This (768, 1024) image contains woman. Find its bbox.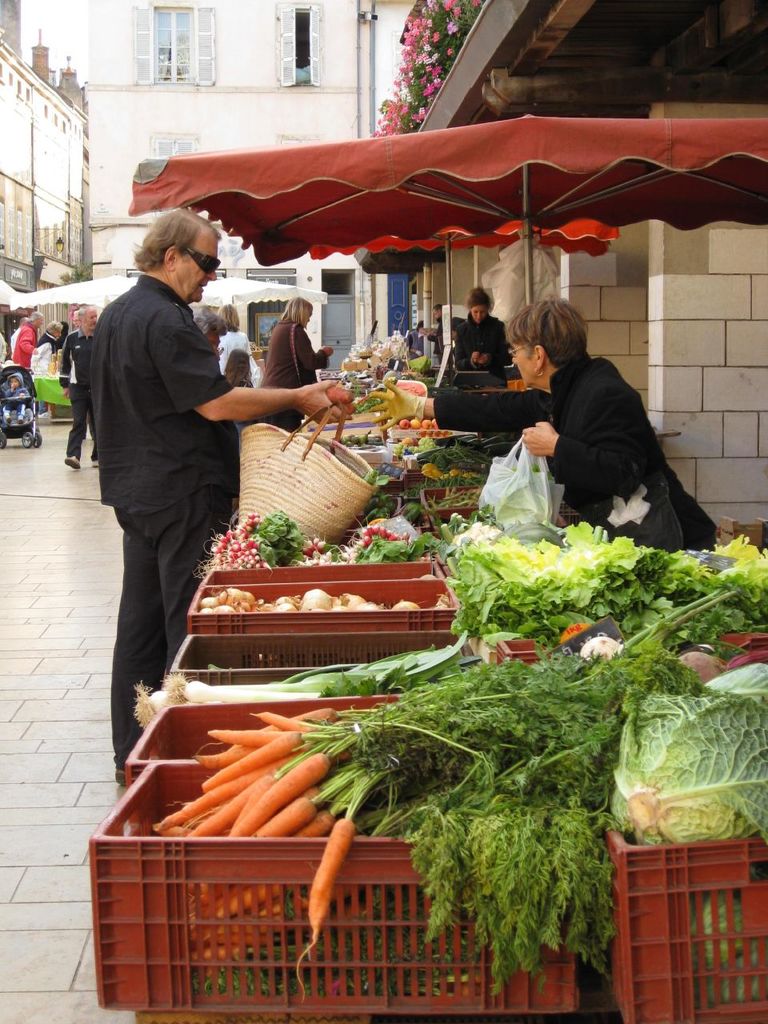
bbox(258, 301, 333, 440).
